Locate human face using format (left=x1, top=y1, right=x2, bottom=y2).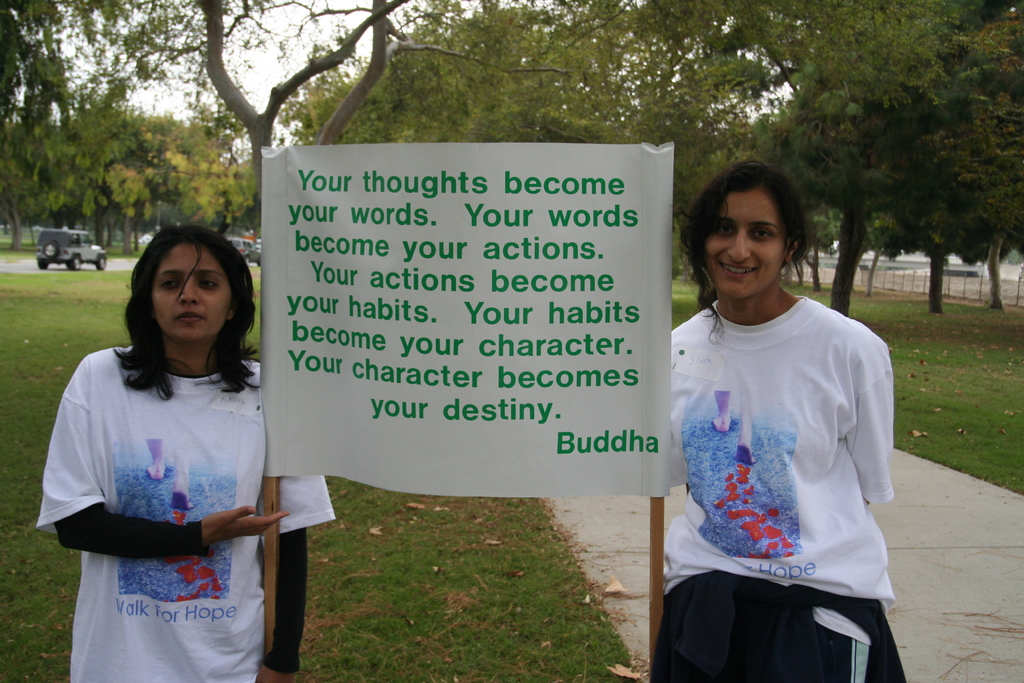
(left=149, top=242, right=233, bottom=342).
